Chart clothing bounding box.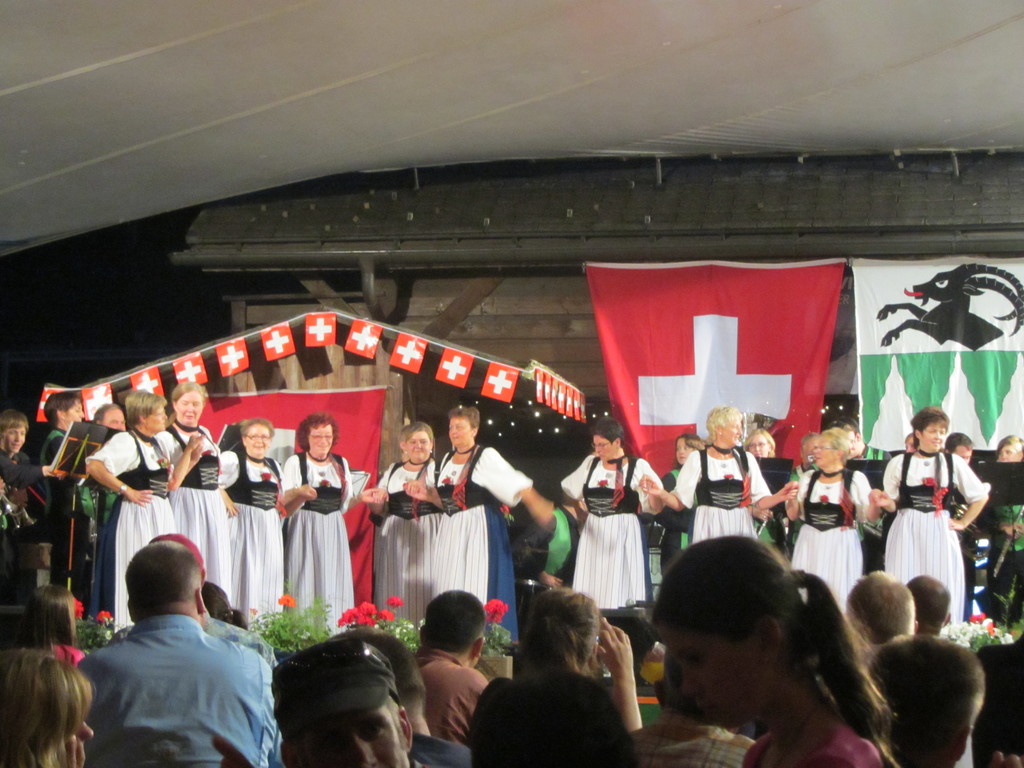
Charted: x1=893 y1=450 x2=986 y2=611.
